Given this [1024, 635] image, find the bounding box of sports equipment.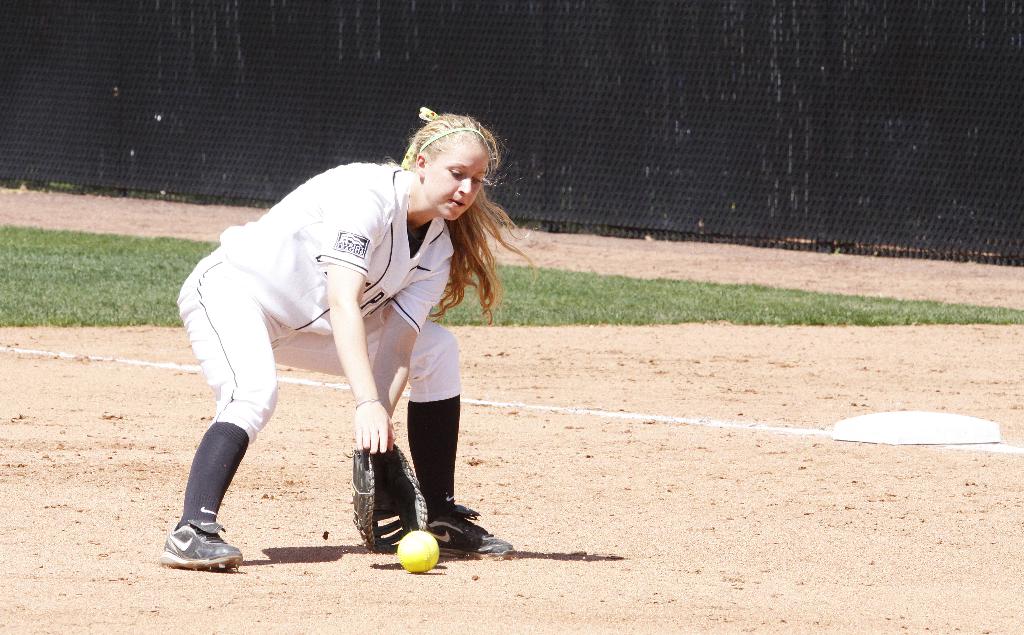
<region>396, 532, 439, 577</region>.
